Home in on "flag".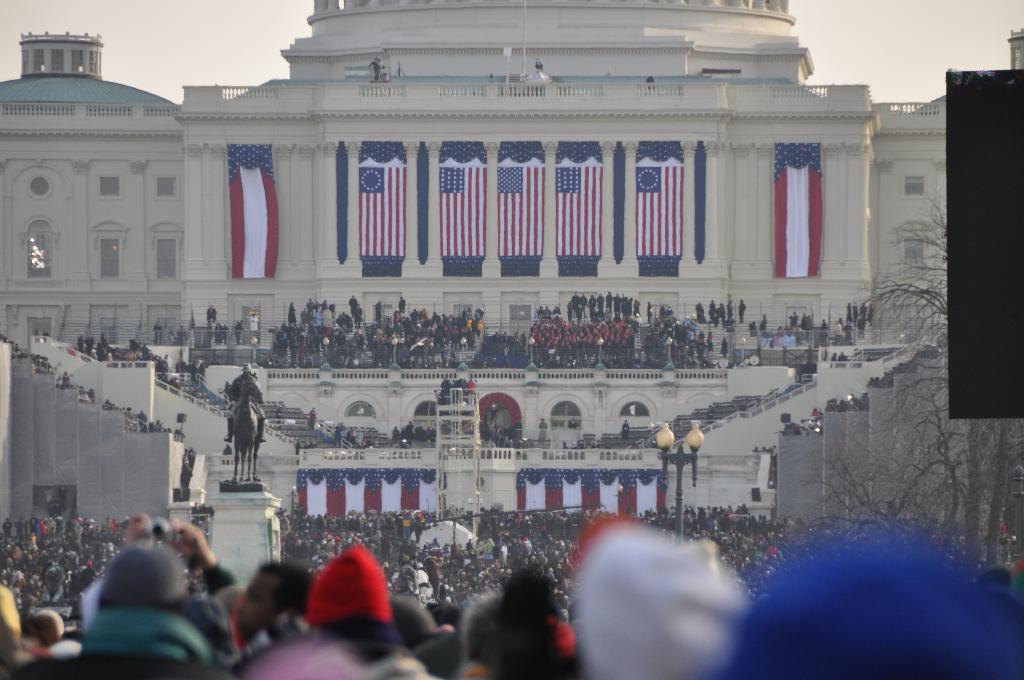
Homed in at x1=628 y1=146 x2=684 y2=265.
